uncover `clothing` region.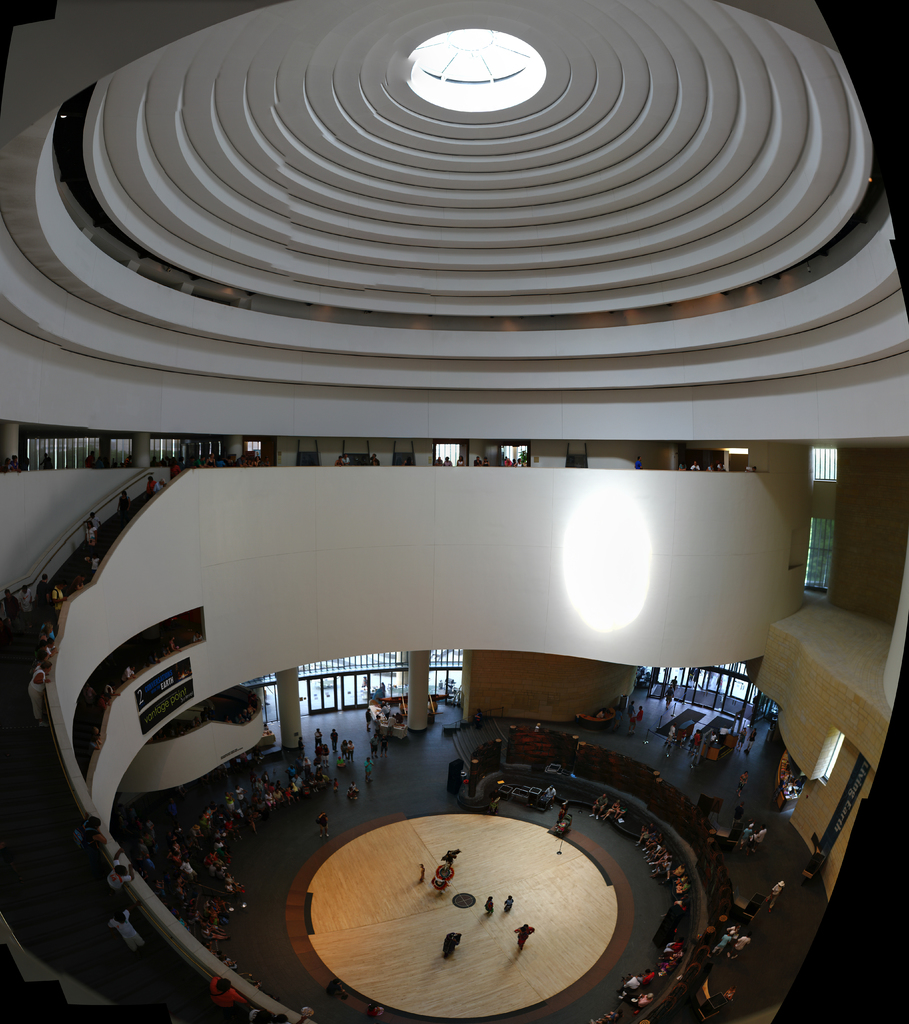
Uncovered: 657,940,684,973.
